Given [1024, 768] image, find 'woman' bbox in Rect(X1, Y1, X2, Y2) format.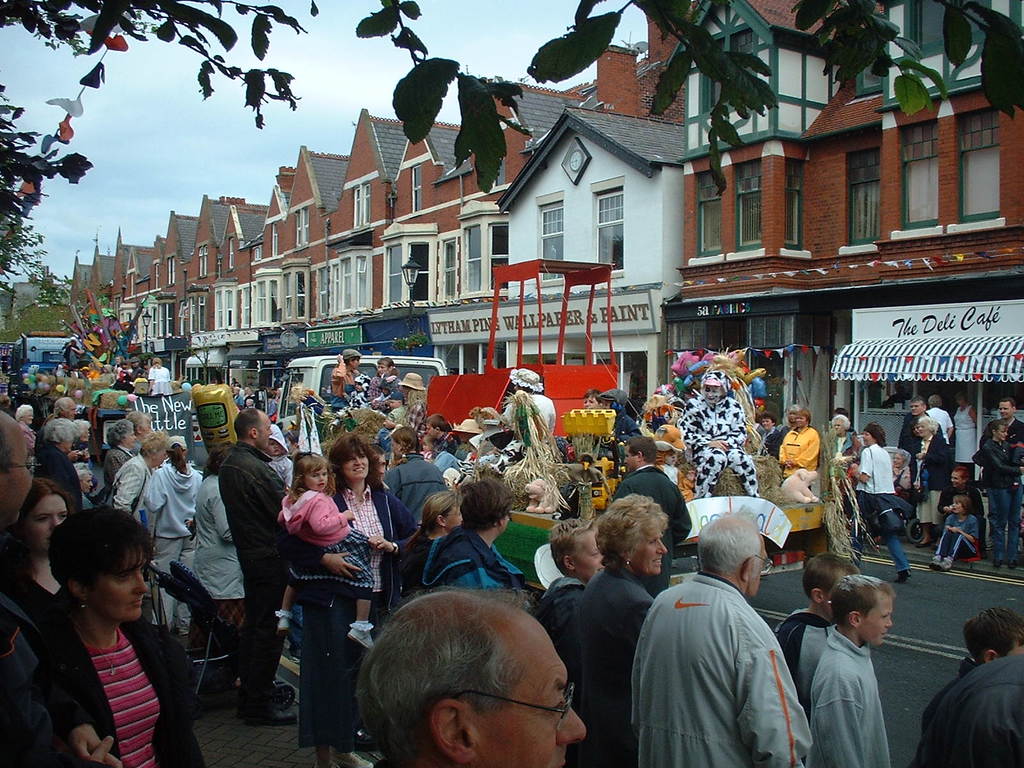
Rect(141, 435, 207, 631).
